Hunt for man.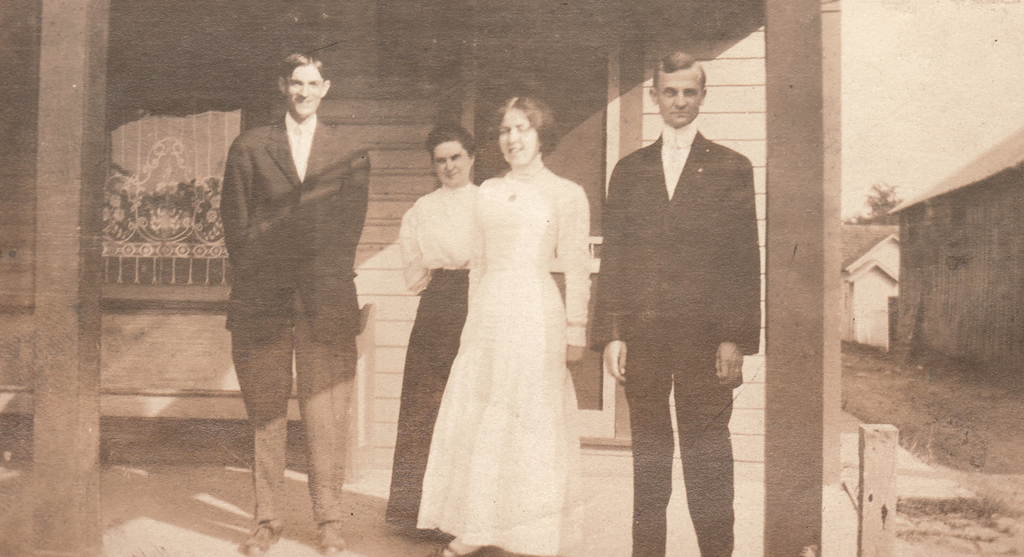
Hunted down at bbox=[218, 52, 372, 556].
